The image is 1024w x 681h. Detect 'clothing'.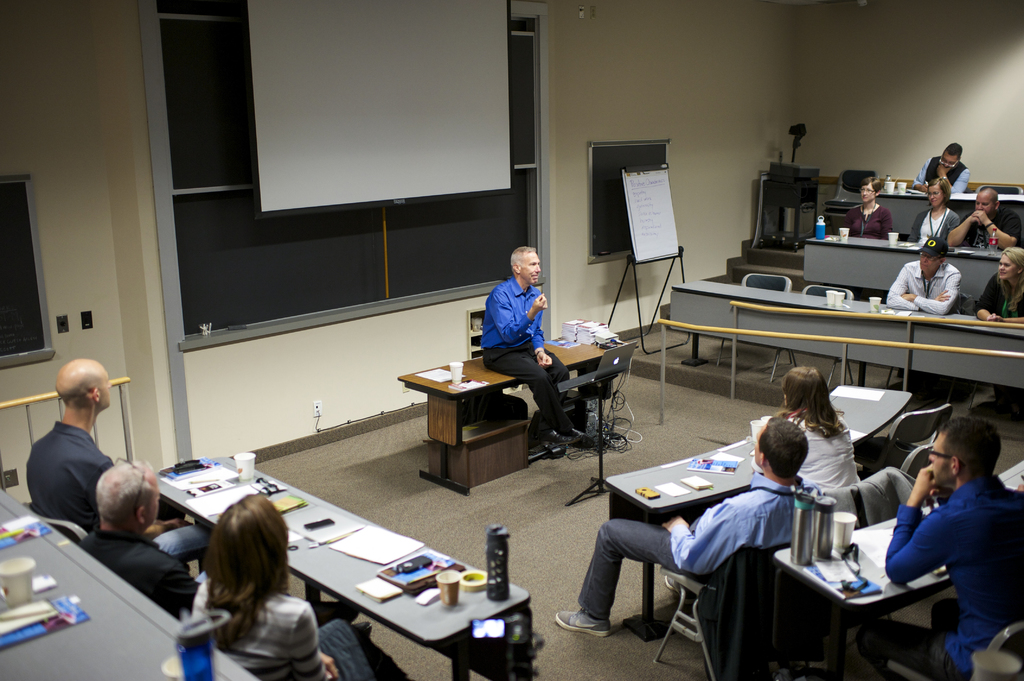
Detection: bbox(19, 408, 113, 542).
